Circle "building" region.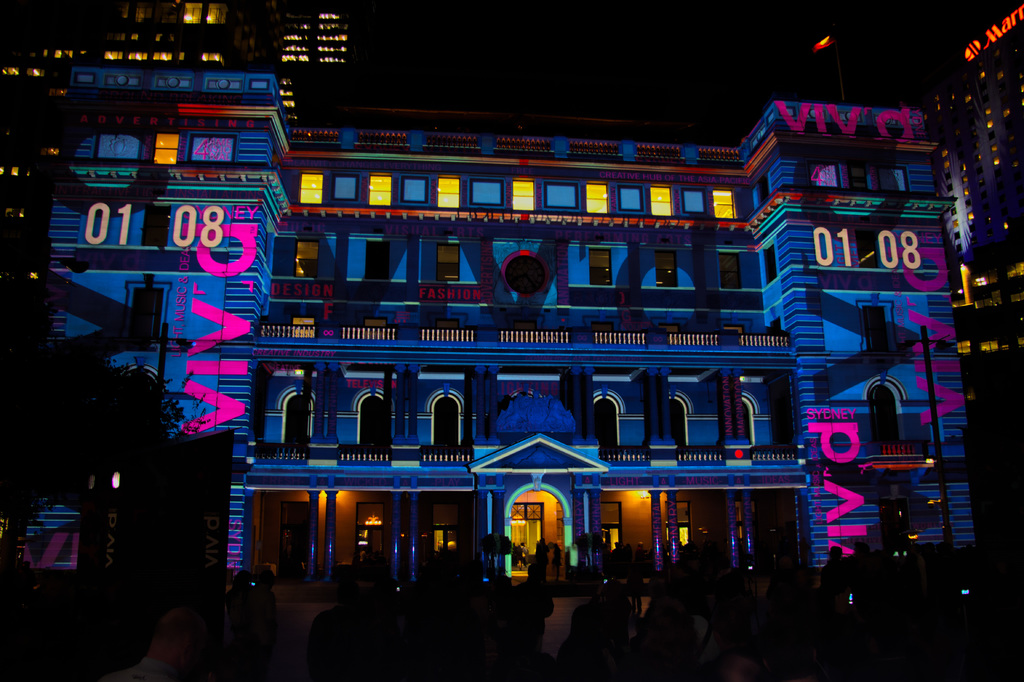
Region: bbox=(802, 0, 1023, 186).
